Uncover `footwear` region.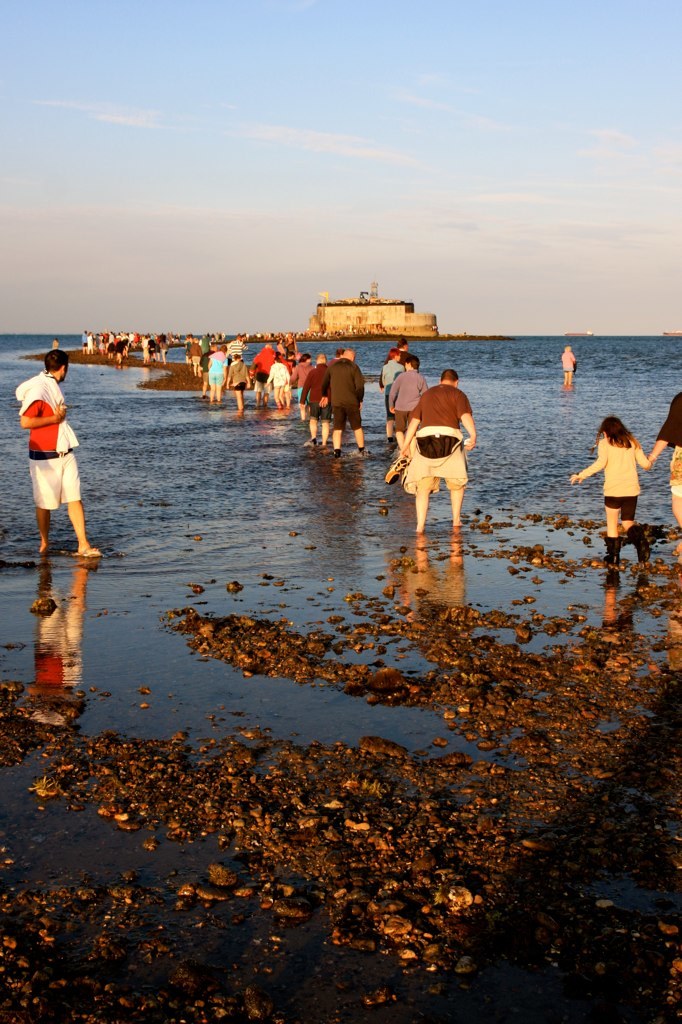
Uncovered: BBox(600, 536, 620, 565).
